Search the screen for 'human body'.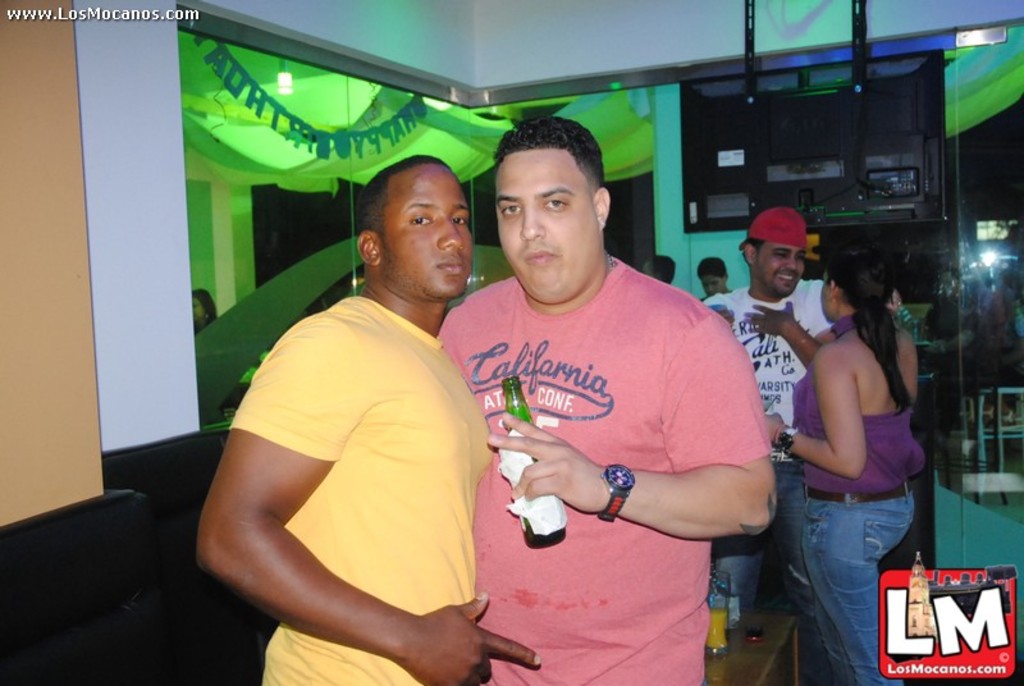
Found at l=201, t=165, r=513, b=685.
